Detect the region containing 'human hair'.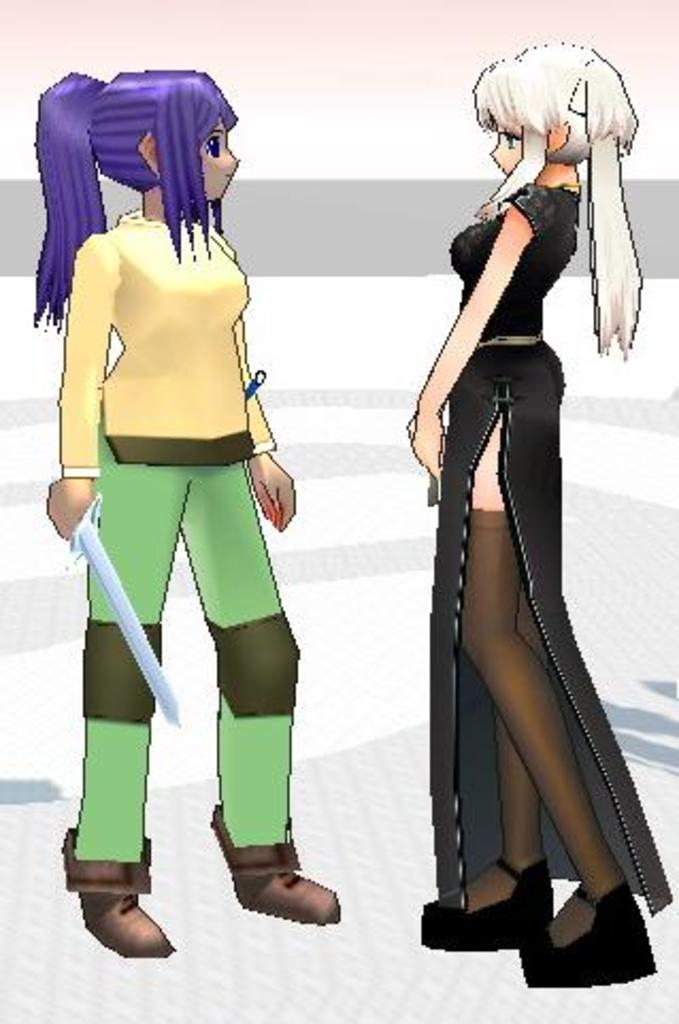
crop(470, 34, 647, 336).
